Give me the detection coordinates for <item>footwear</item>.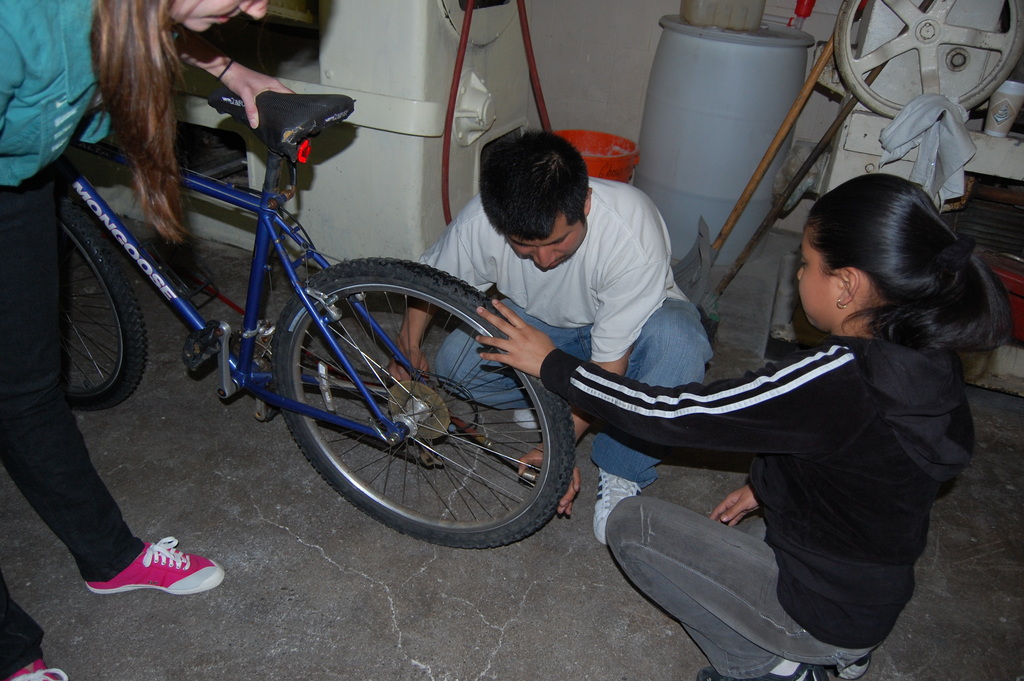
594 466 641 545.
